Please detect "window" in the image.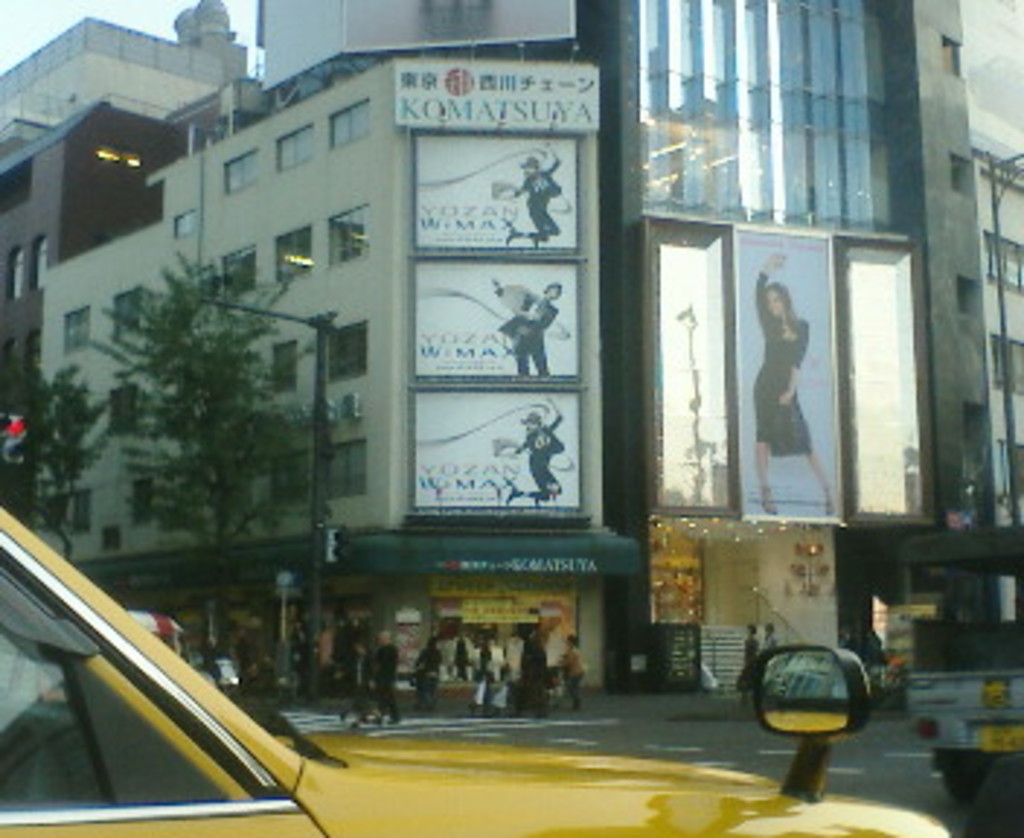
pyautogui.locateOnScreen(963, 399, 989, 451).
